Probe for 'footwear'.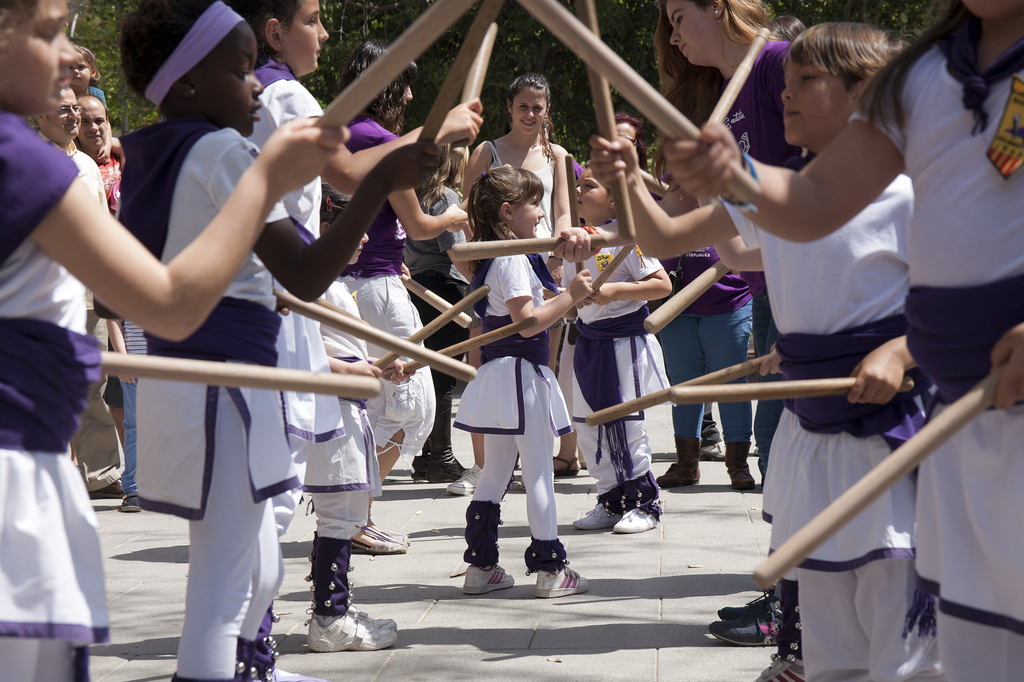
Probe result: [447,467,484,493].
